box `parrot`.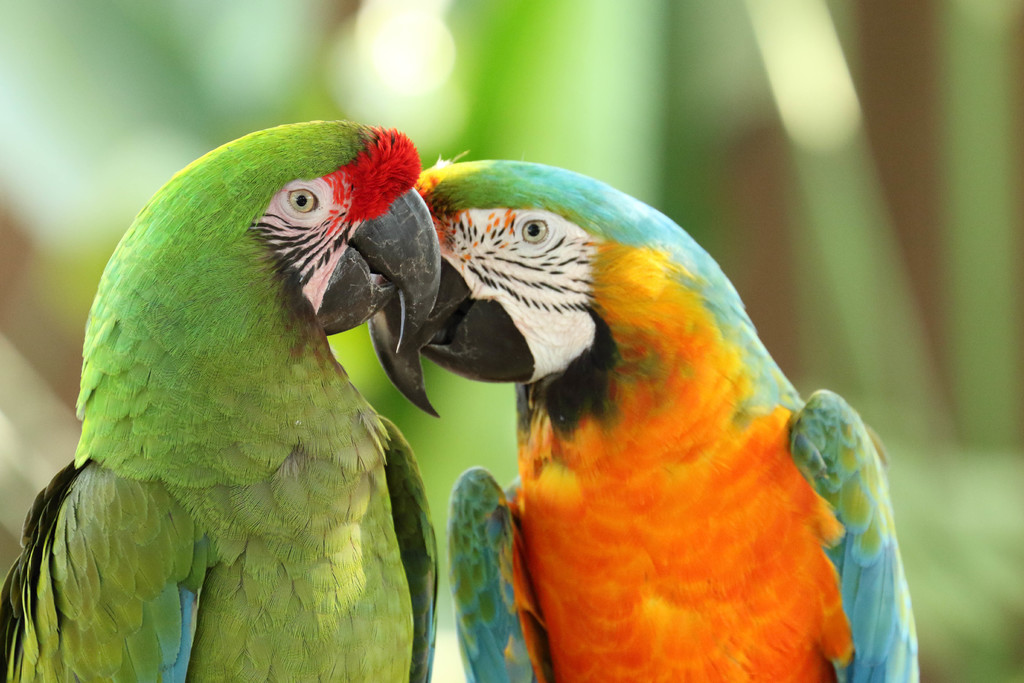
[left=366, top=149, right=925, bottom=682].
